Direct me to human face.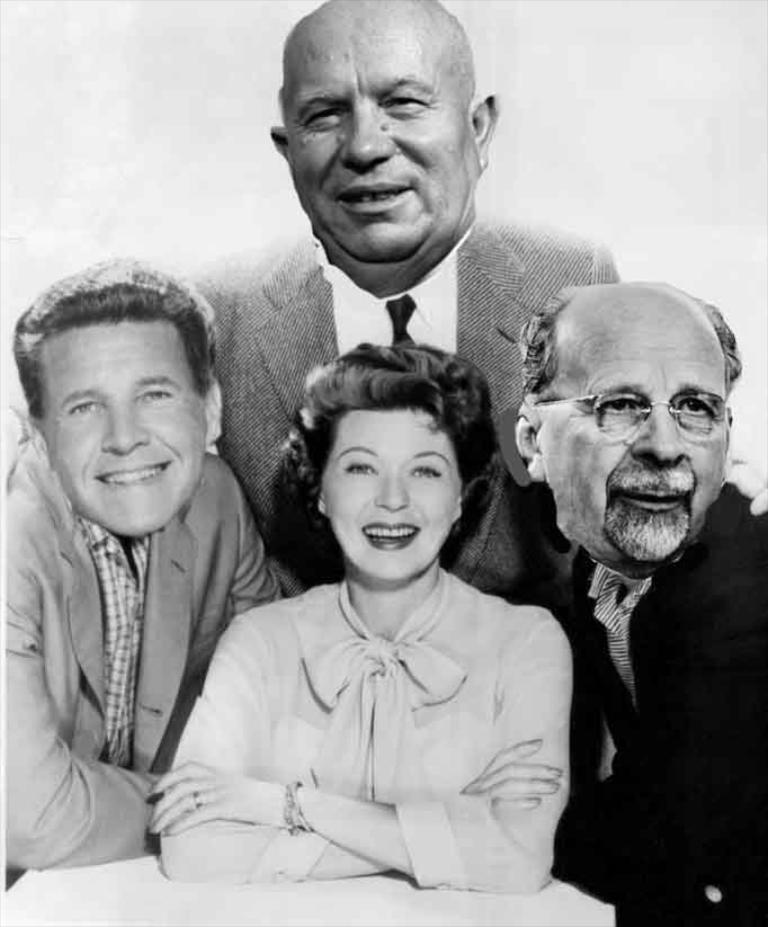
Direction: rect(548, 338, 723, 567).
